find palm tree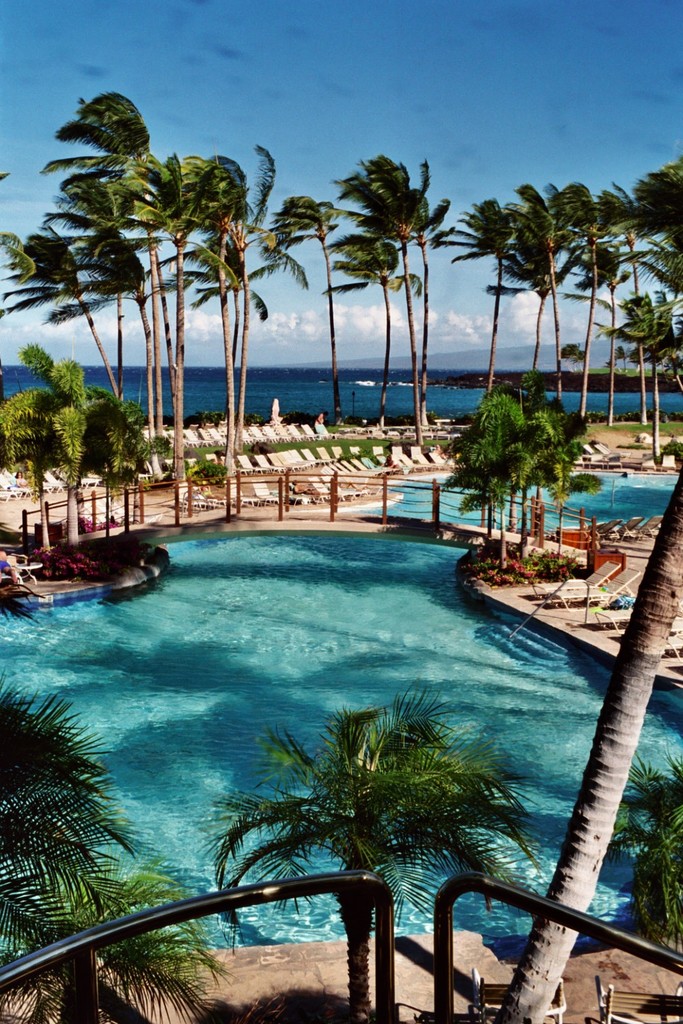
0,346,104,554
